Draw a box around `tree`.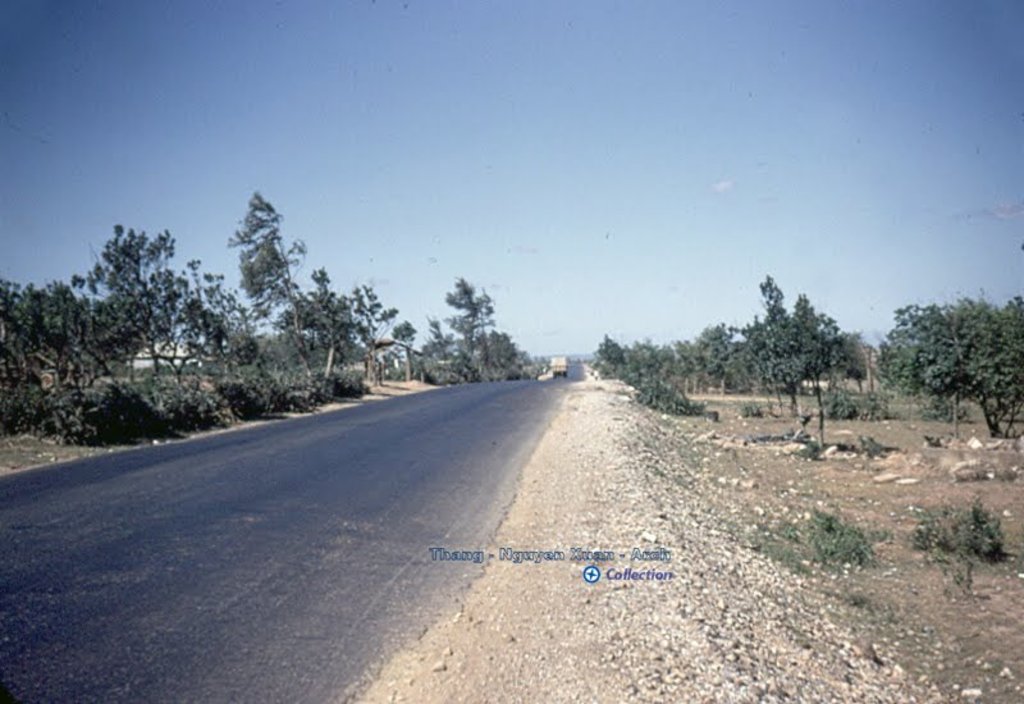
{"x1": 749, "y1": 264, "x2": 855, "y2": 456}.
